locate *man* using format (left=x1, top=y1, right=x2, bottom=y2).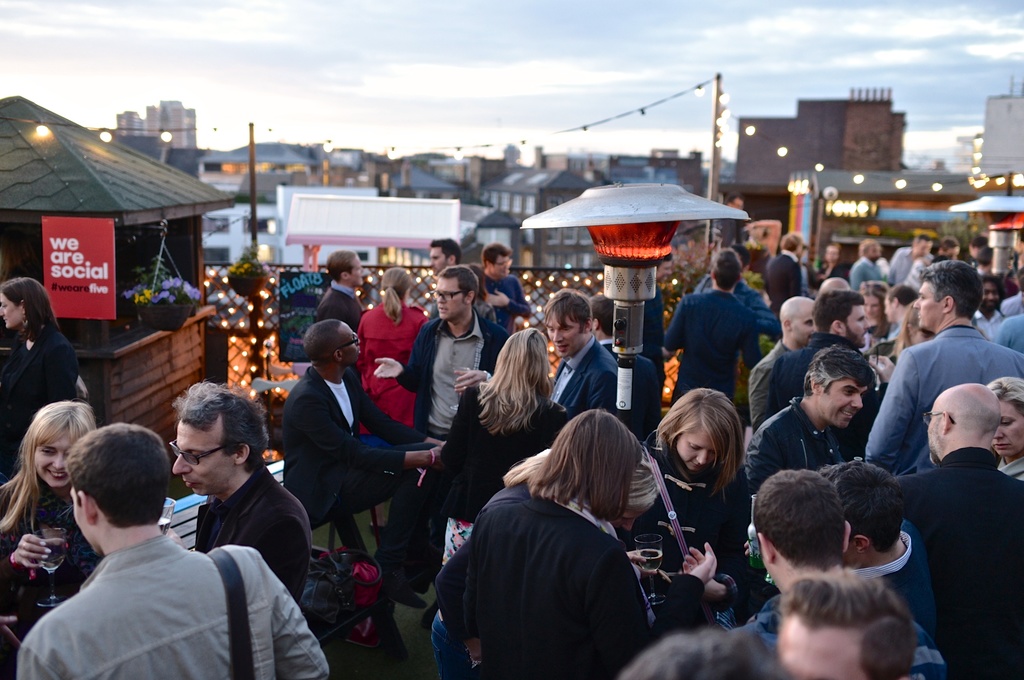
(left=426, top=238, right=461, bottom=279).
